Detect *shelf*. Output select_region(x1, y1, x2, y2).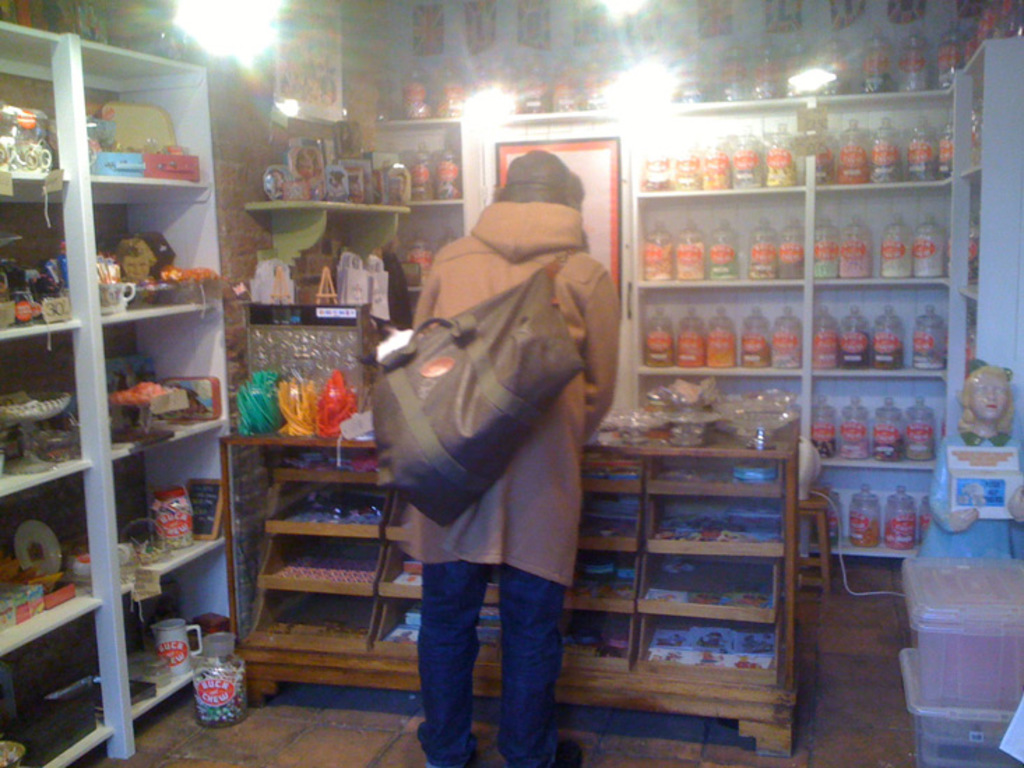
select_region(563, 538, 627, 602).
